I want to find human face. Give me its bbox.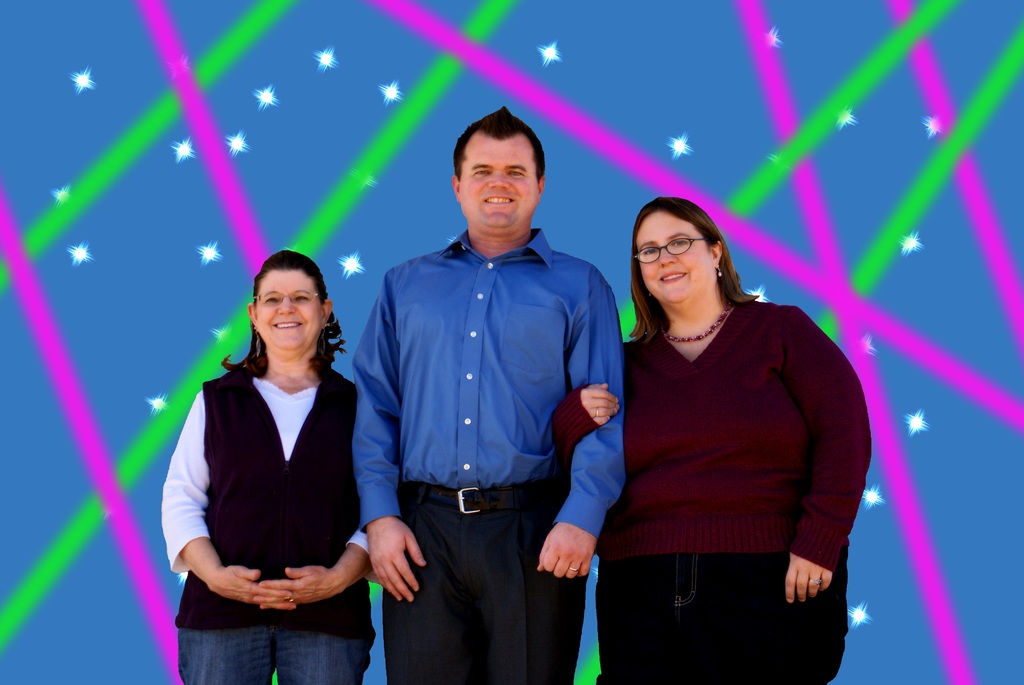
x1=636, y1=211, x2=714, y2=306.
